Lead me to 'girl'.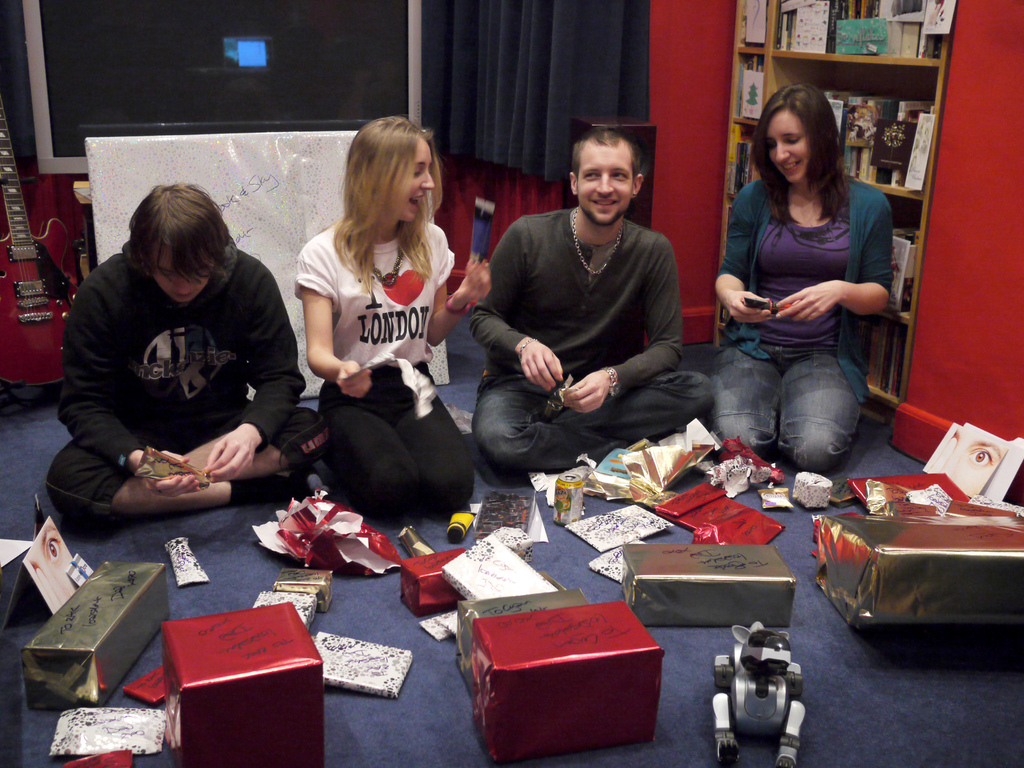
Lead to 696, 81, 897, 474.
